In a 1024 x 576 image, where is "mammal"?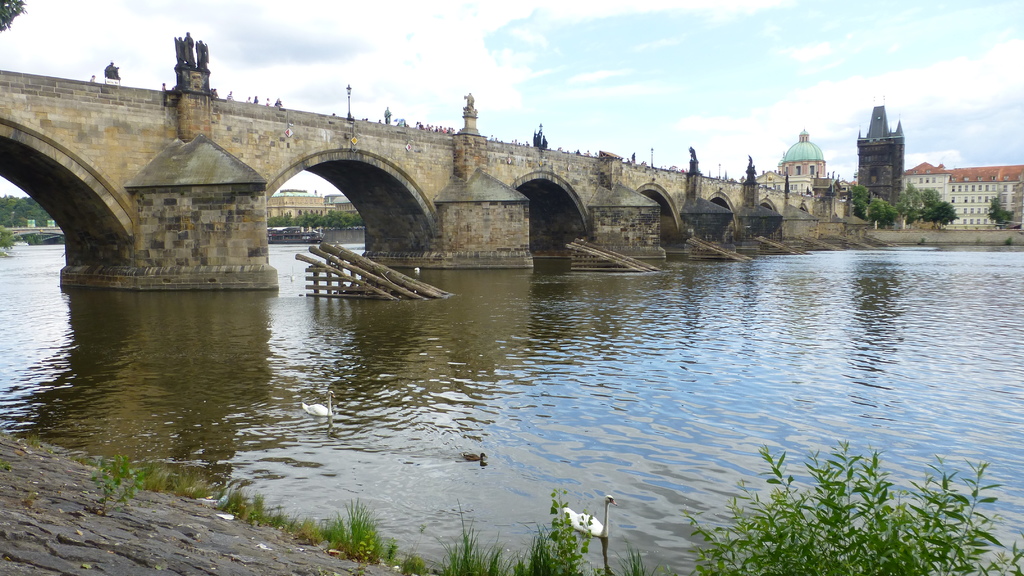
[left=684, top=167, right=687, bottom=172].
